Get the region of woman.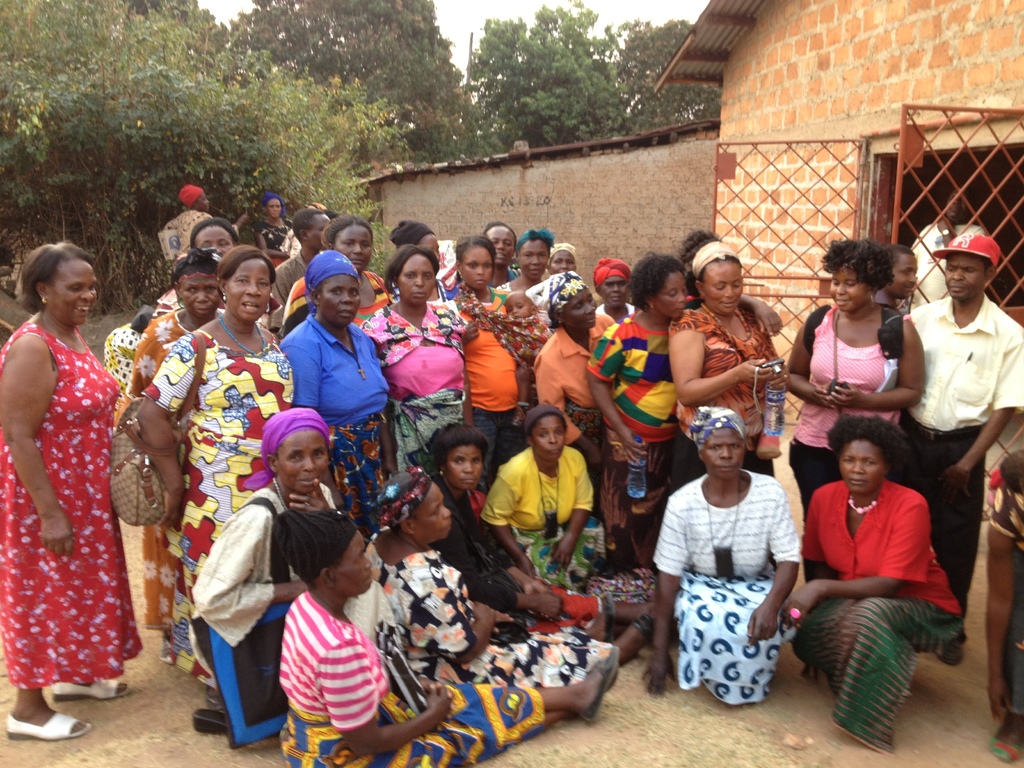
bbox=[425, 425, 676, 634].
